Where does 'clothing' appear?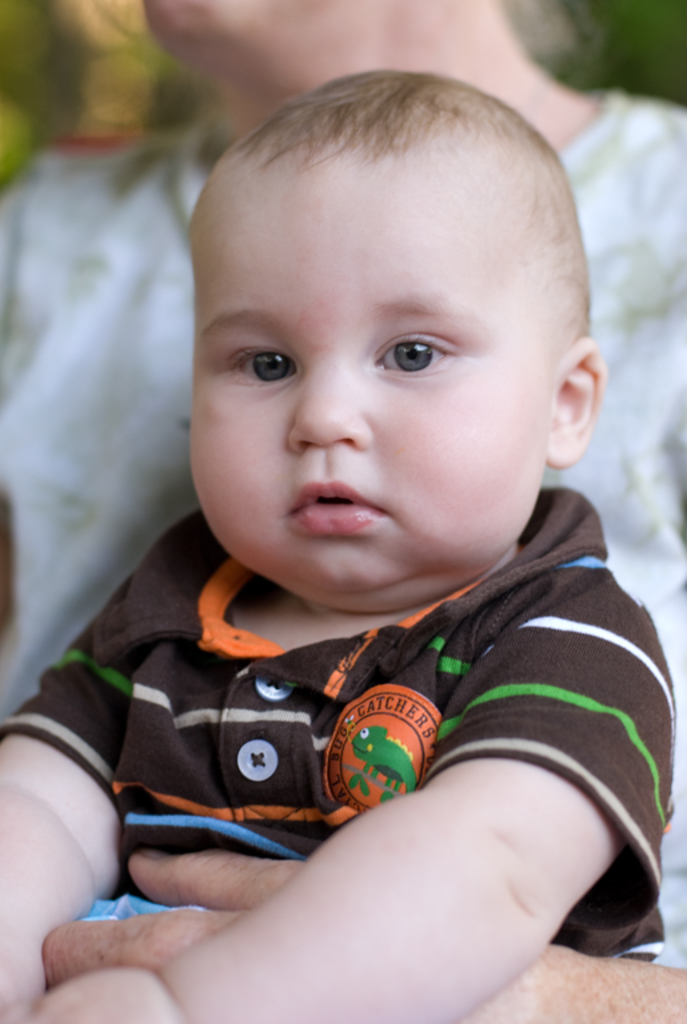
Appears at box=[0, 88, 686, 976].
